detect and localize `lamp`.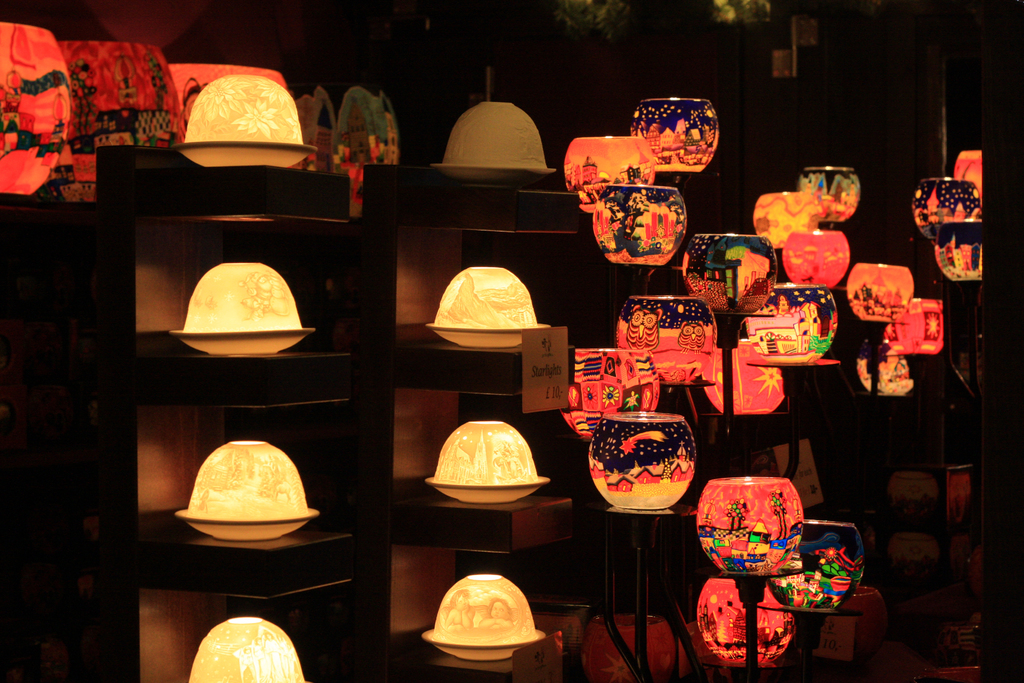
Localized at [left=781, top=225, right=852, bottom=292].
